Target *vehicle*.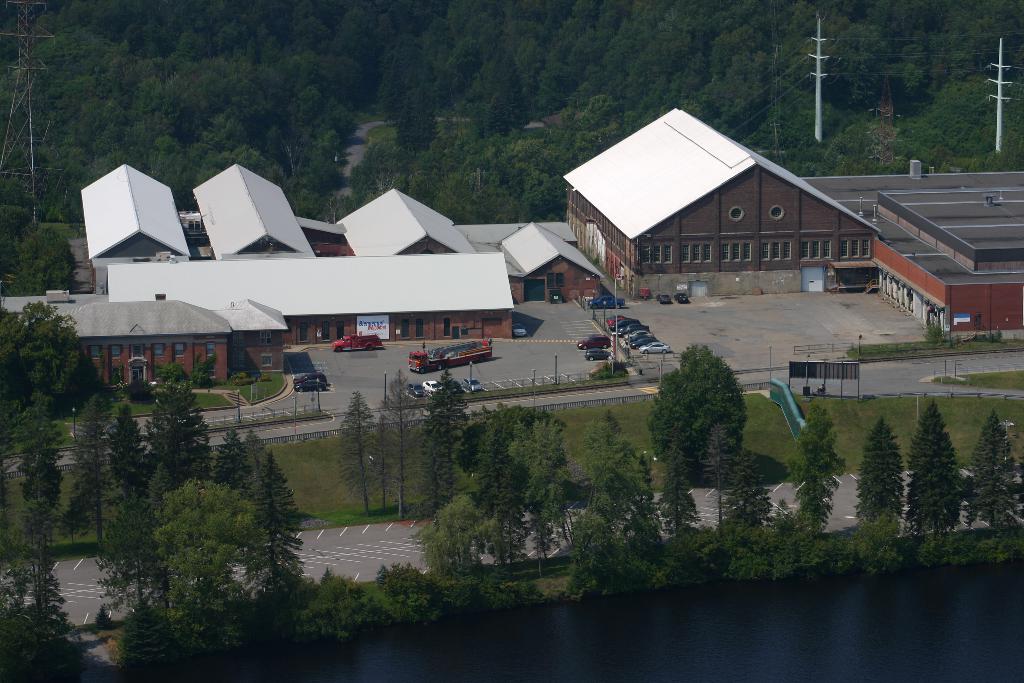
Target region: Rect(404, 340, 497, 371).
